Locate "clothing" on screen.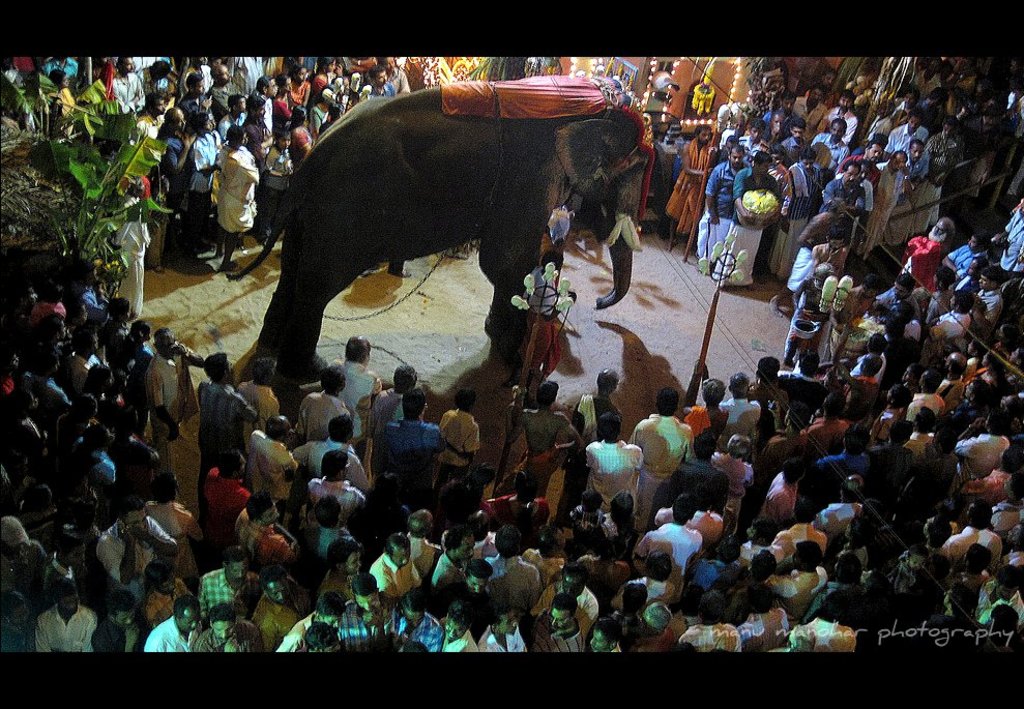
On screen at crop(199, 568, 260, 615).
